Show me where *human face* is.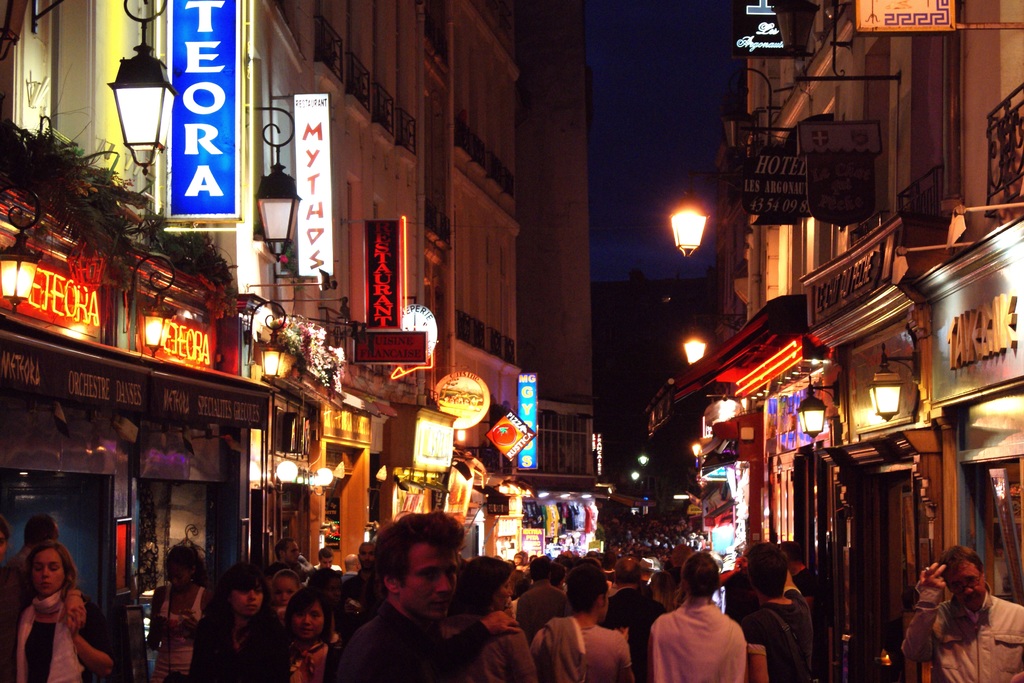
*human face* is at (945,560,983,605).
